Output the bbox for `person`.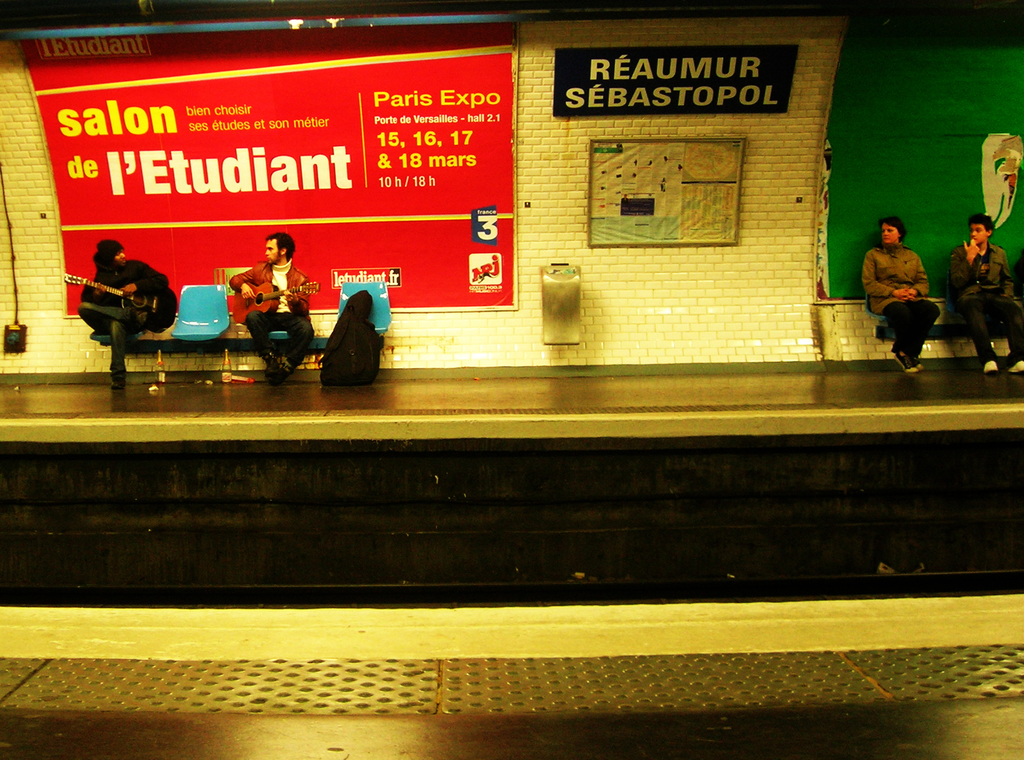
left=76, top=236, right=175, bottom=391.
